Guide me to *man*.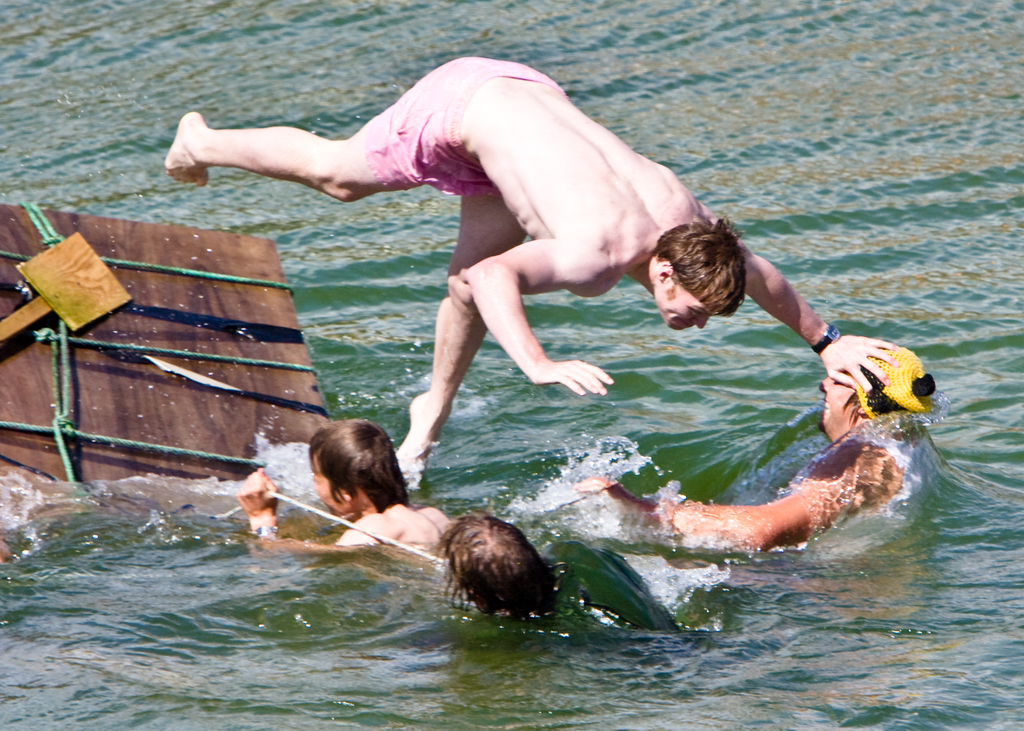
Guidance: {"x1": 219, "y1": 58, "x2": 863, "y2": 542}.
